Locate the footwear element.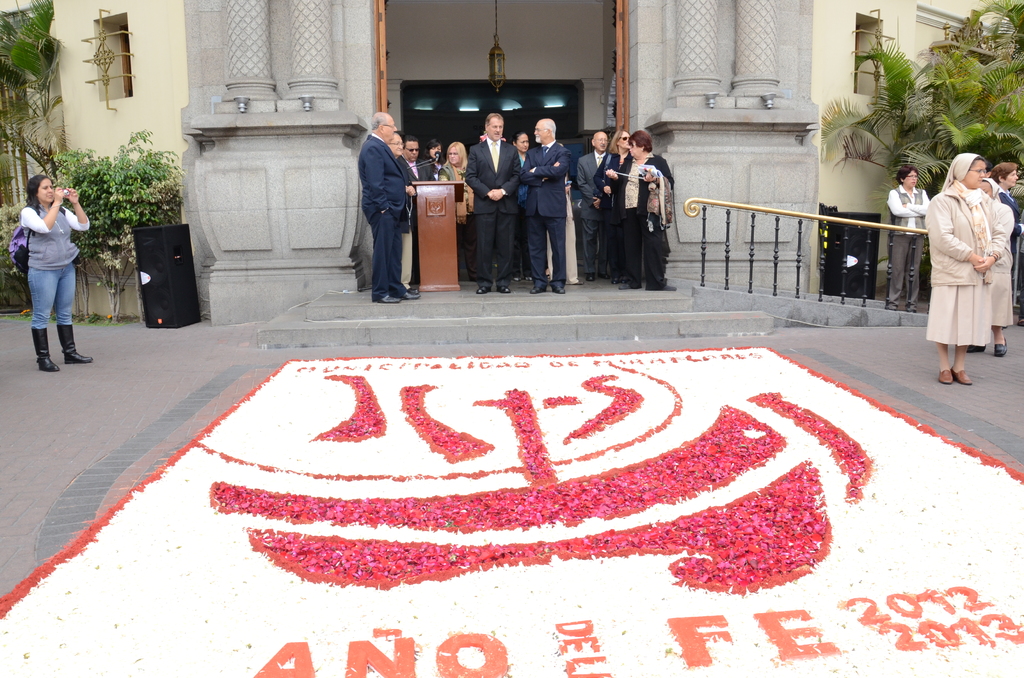
Element bbox: locate(60, 322, 91, 366).
